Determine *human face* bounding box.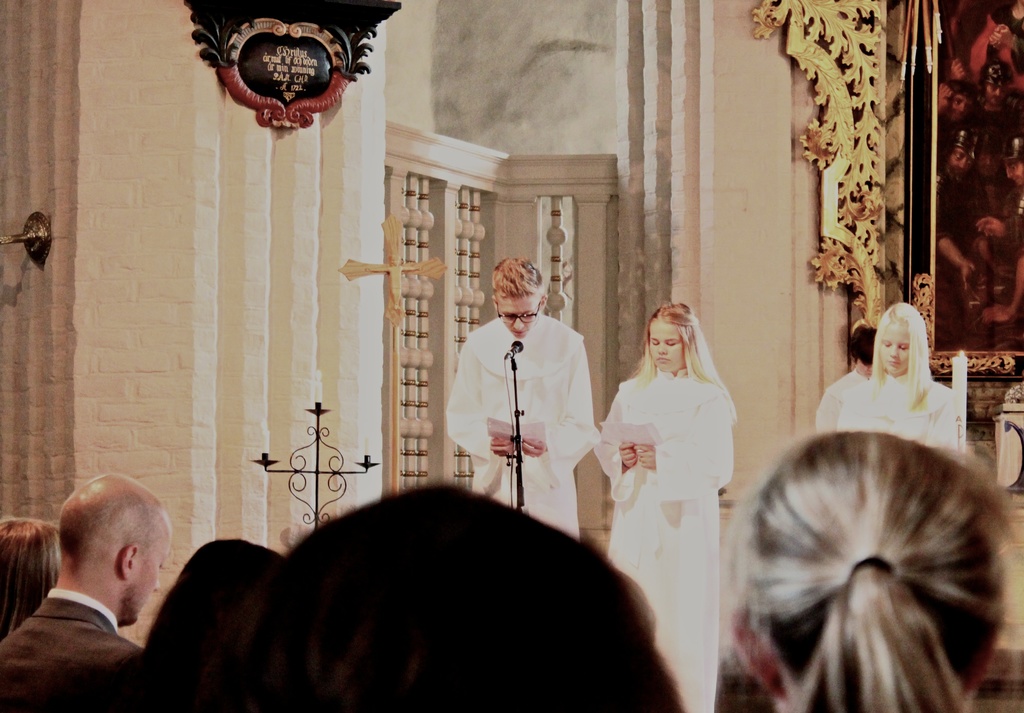
Determined: bbox(880, 320, 911, 379).
